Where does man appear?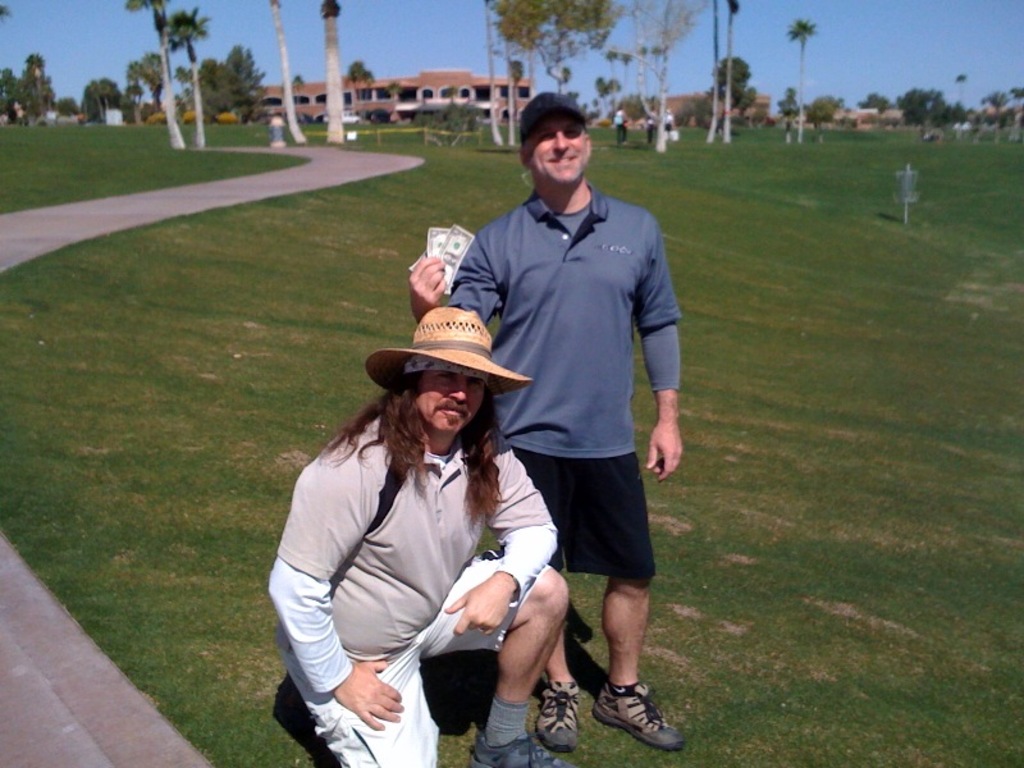
Appears at (left=421, top=101, right=676, bottom=753).
